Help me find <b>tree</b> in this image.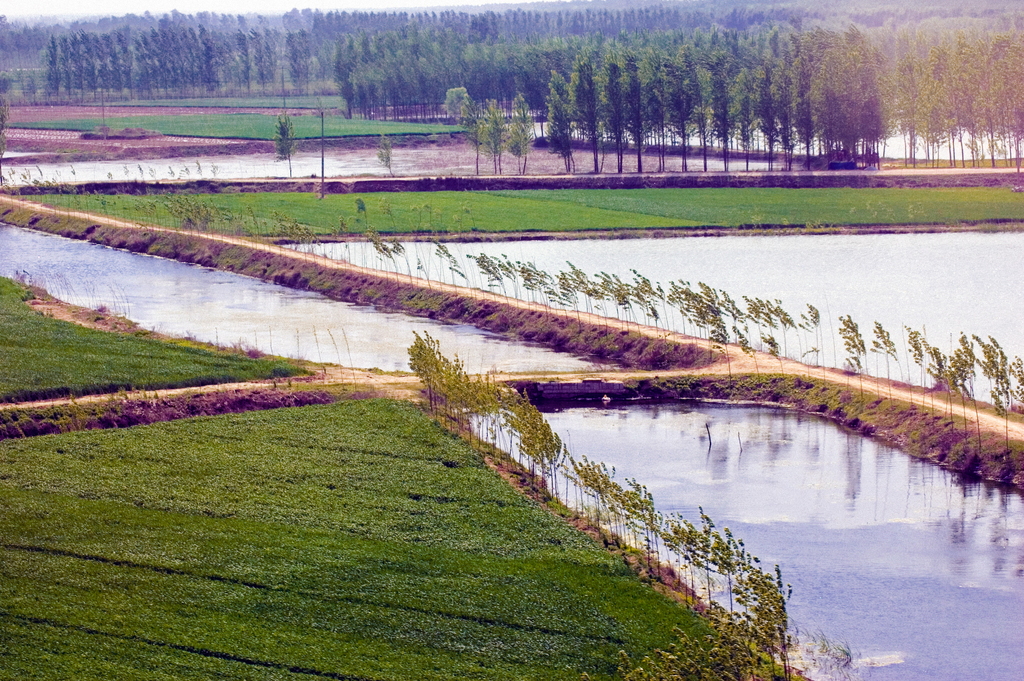
Found it: {"left": 195, "top": 35, "right": 227, "bottom": 89}.
